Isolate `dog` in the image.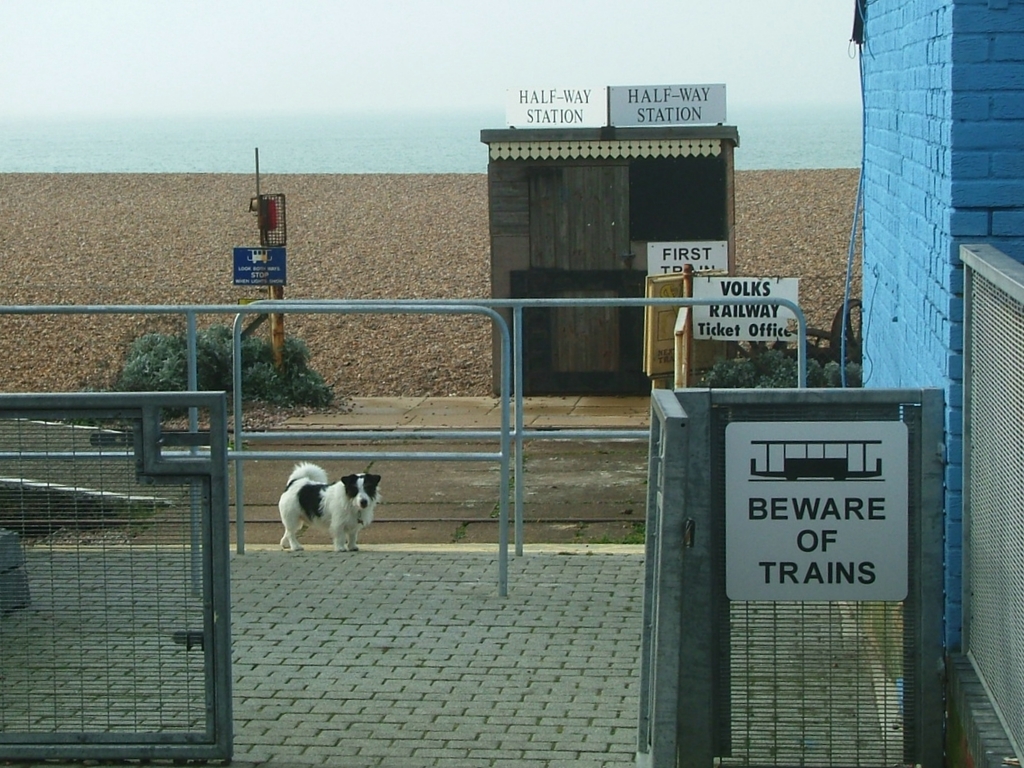
Isolated region: rect(278, 458, 384, 554).
